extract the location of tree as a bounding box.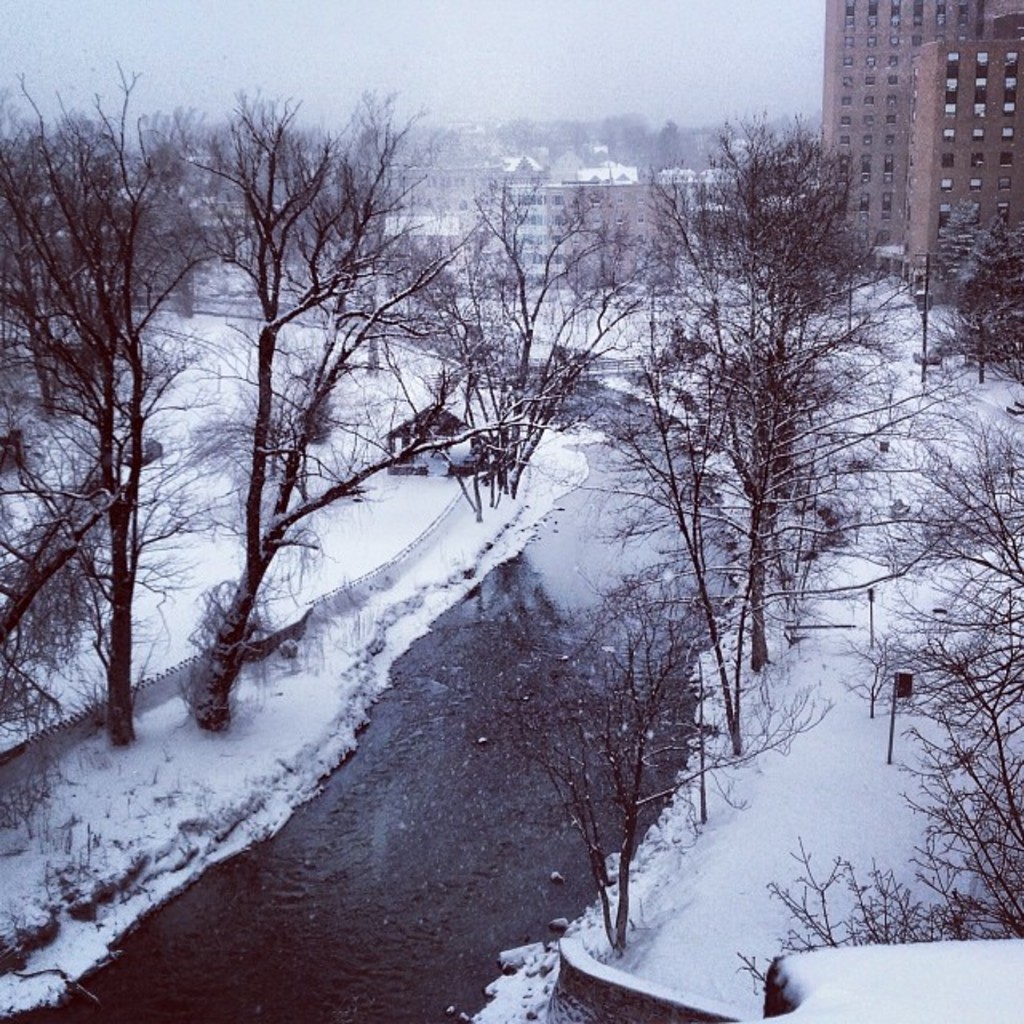
box=[0, 61, 250, 749].
